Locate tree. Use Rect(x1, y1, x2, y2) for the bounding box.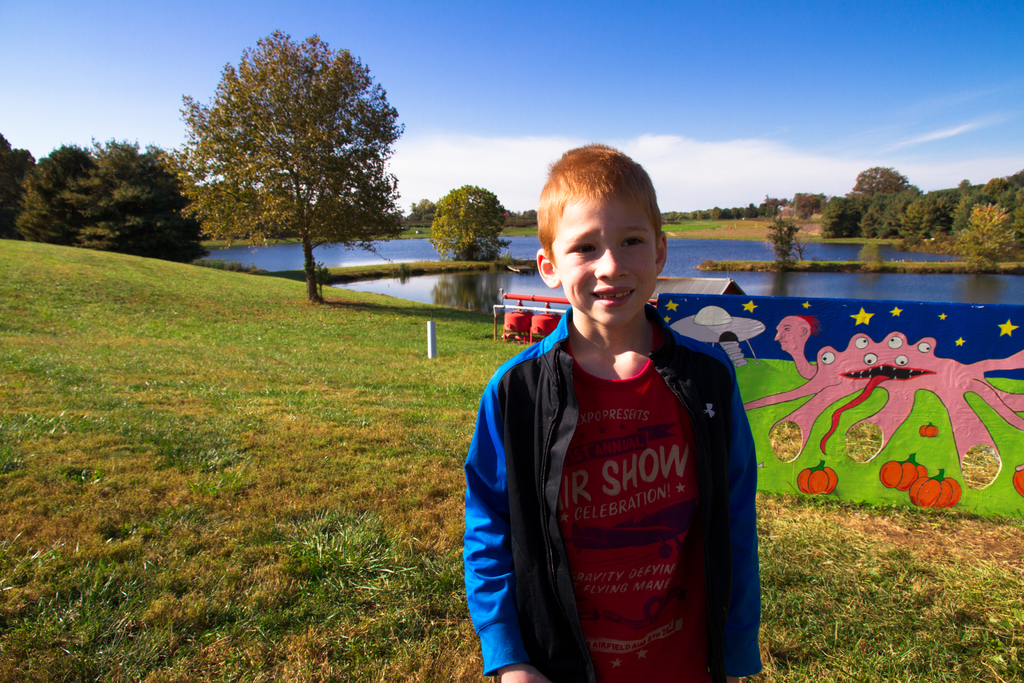
Rect(431, 184, 517, 267).
